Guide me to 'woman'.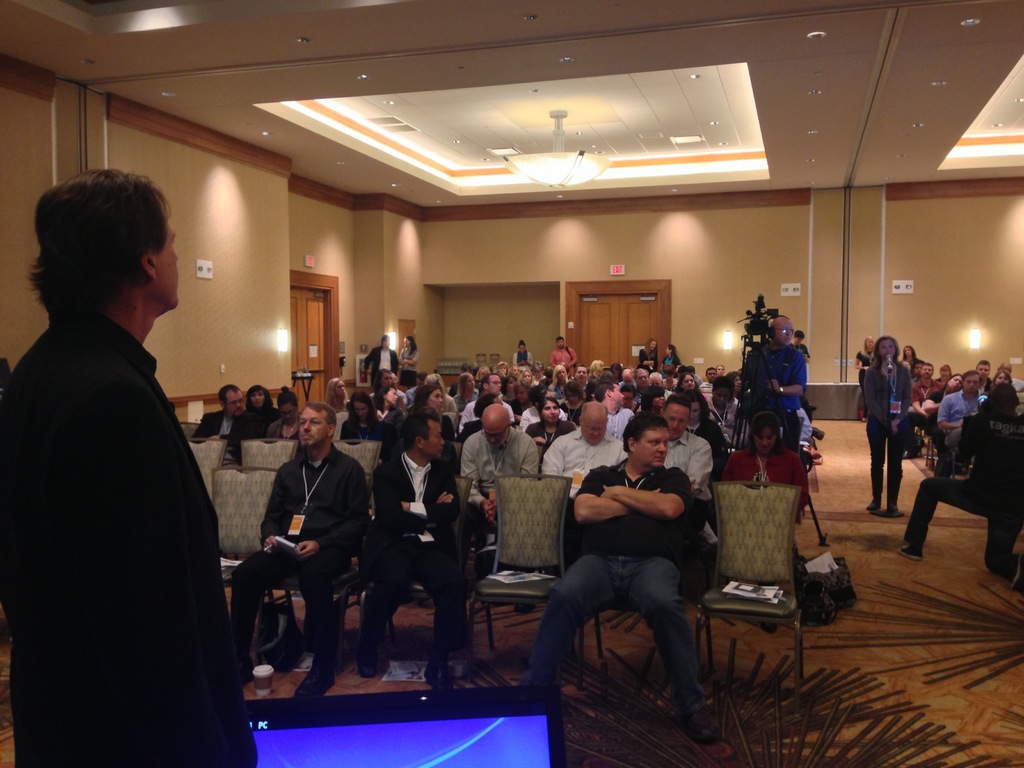
Guidance: [547, 364, 566, 396].
